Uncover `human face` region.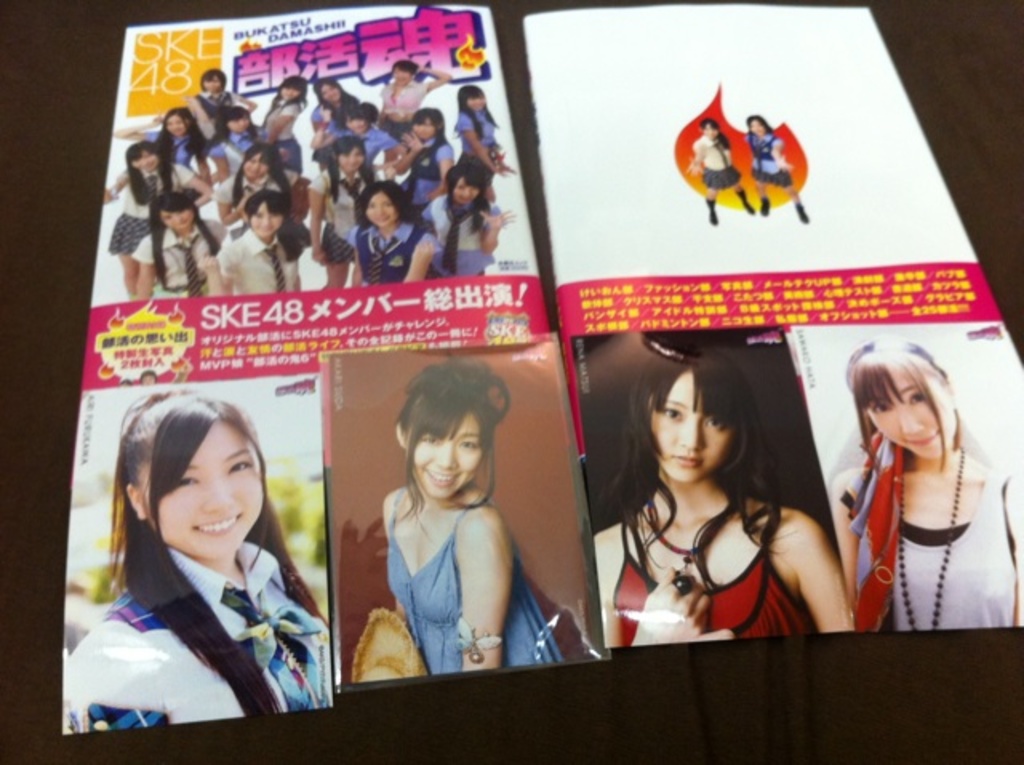
Uncovered: [413,115,434,142].
